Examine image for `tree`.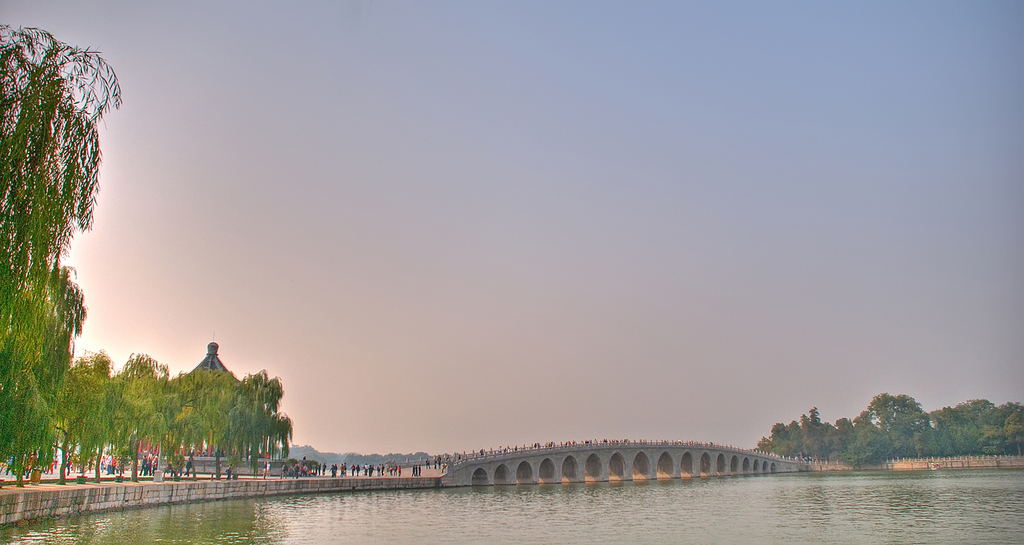
Examination result: 58:351:118:486.
